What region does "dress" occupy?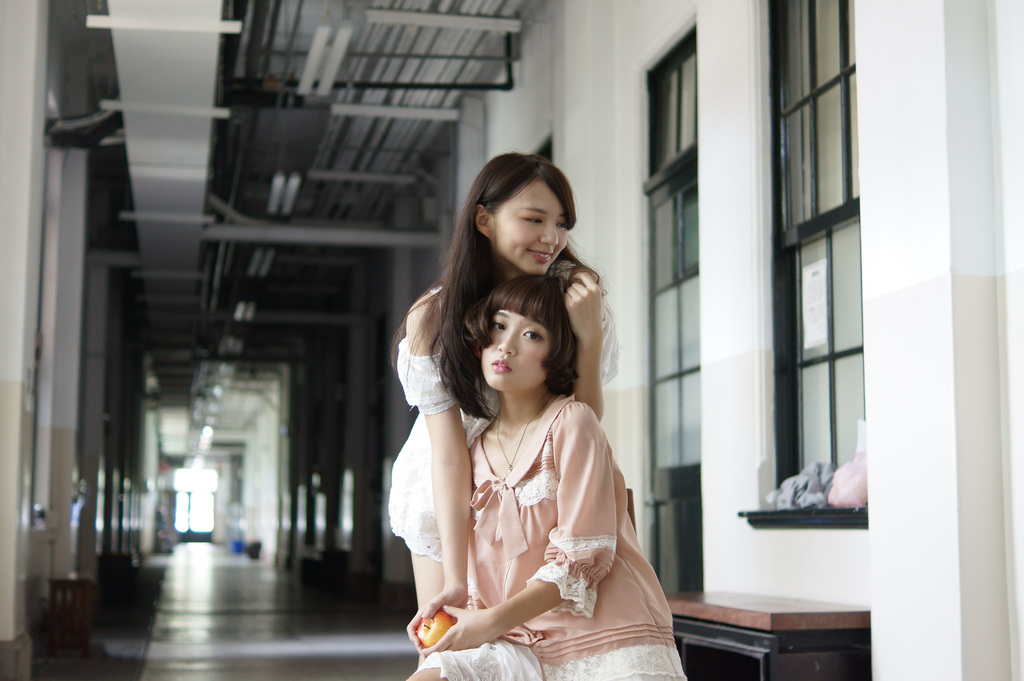
box=[421, 395, 685, 680].
